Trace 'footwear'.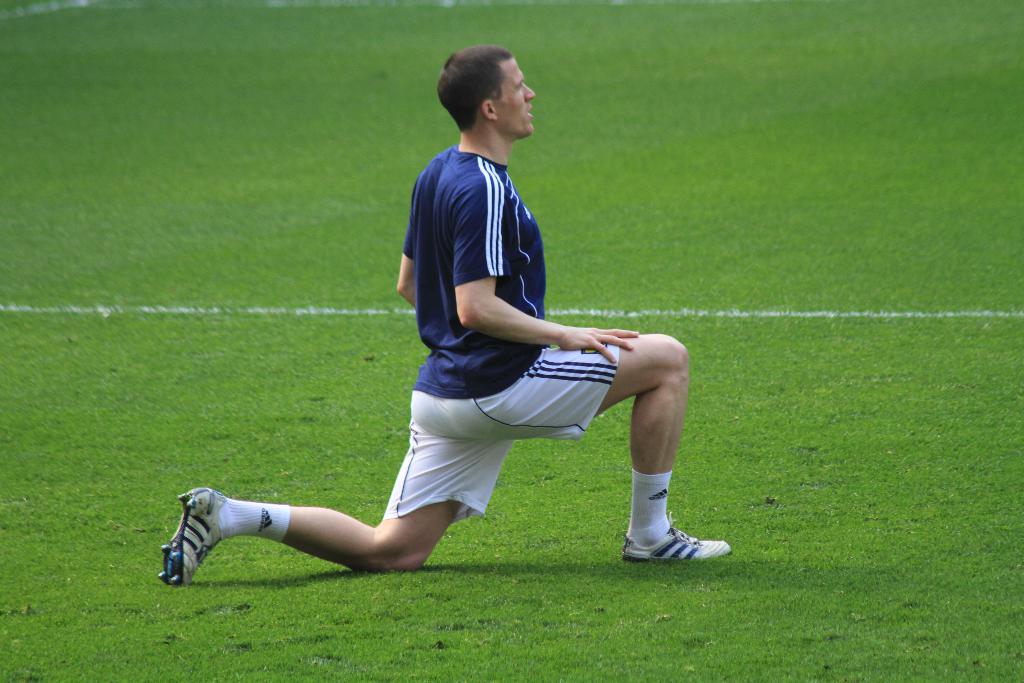
Traced to bbox=[156, 482, 228, 589].
